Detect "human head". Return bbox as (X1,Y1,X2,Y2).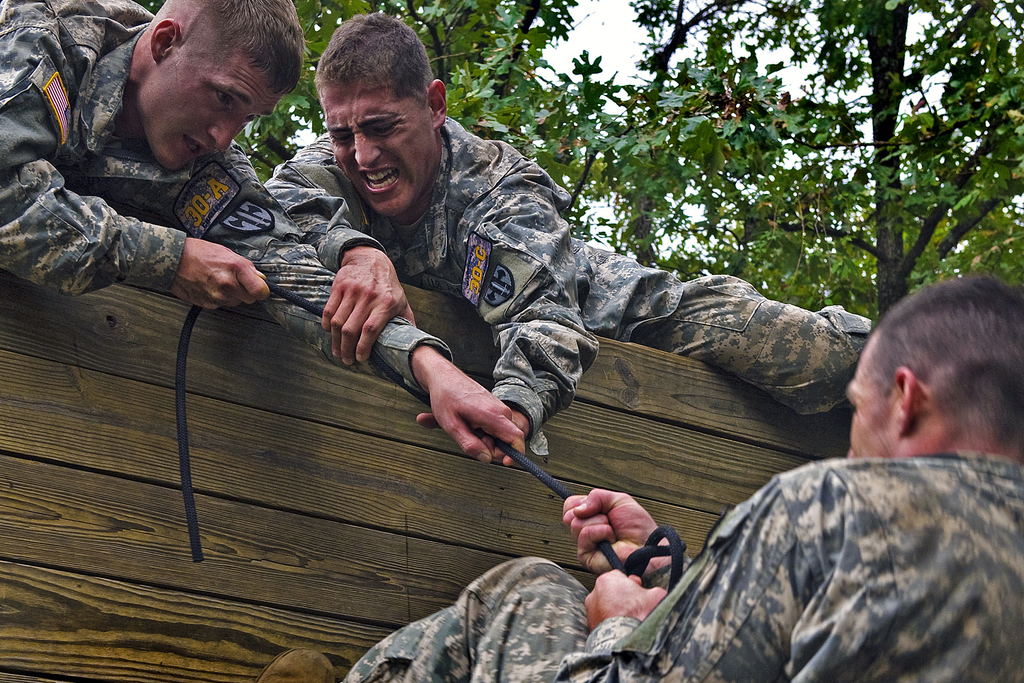
(845,273,1023,458).
